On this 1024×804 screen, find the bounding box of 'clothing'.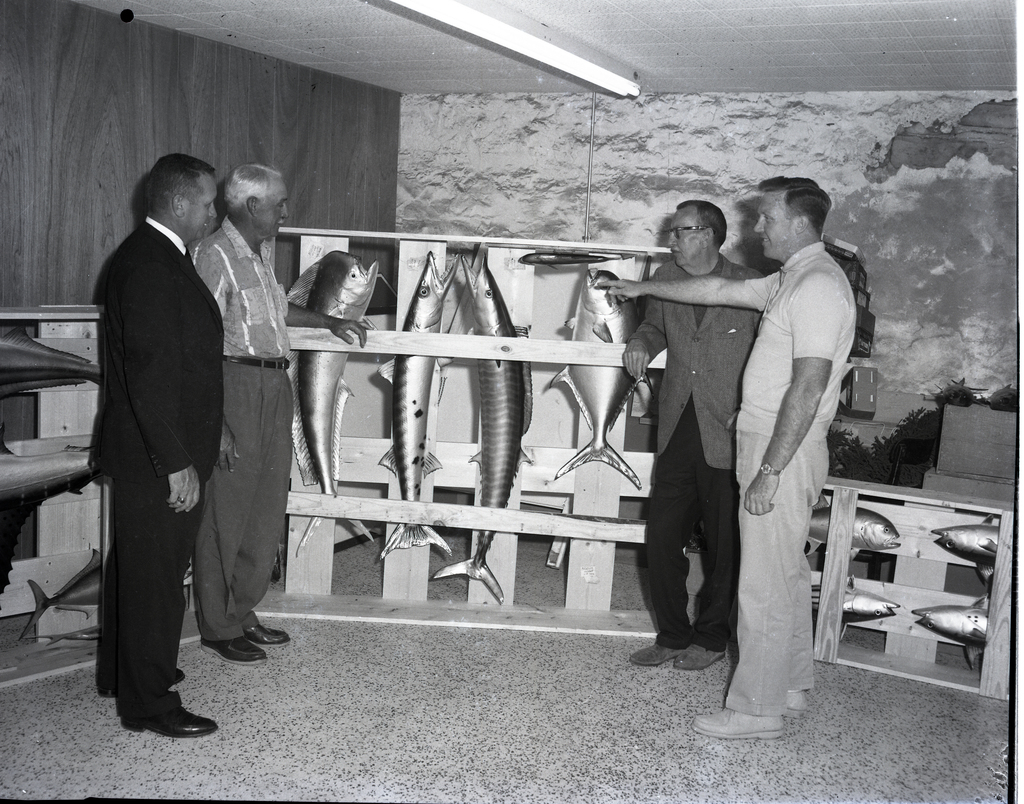
Bounding box: 92, 217, 225, 725.
